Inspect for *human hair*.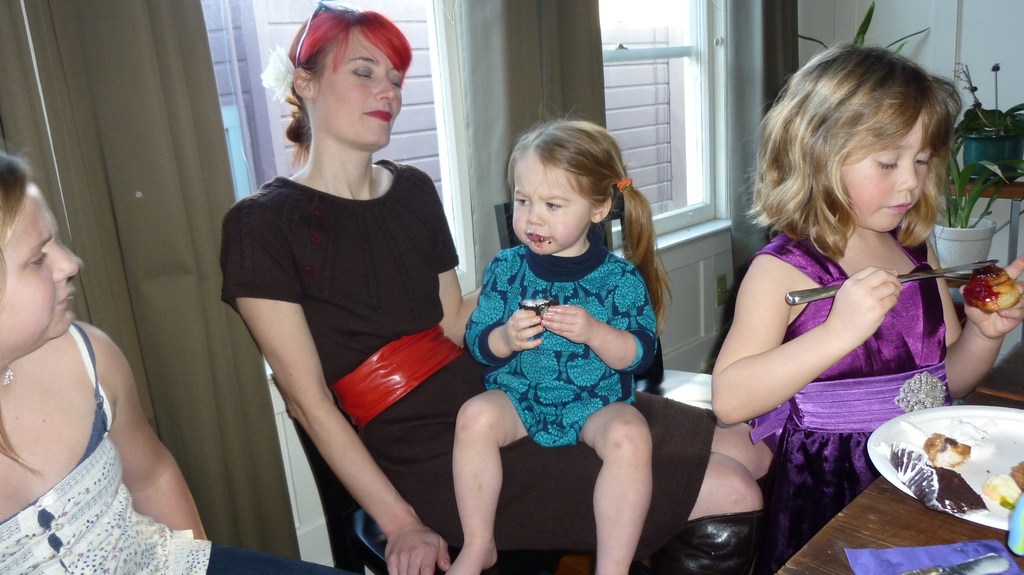
Inspection: select_region(284, 2, 410, 169).
